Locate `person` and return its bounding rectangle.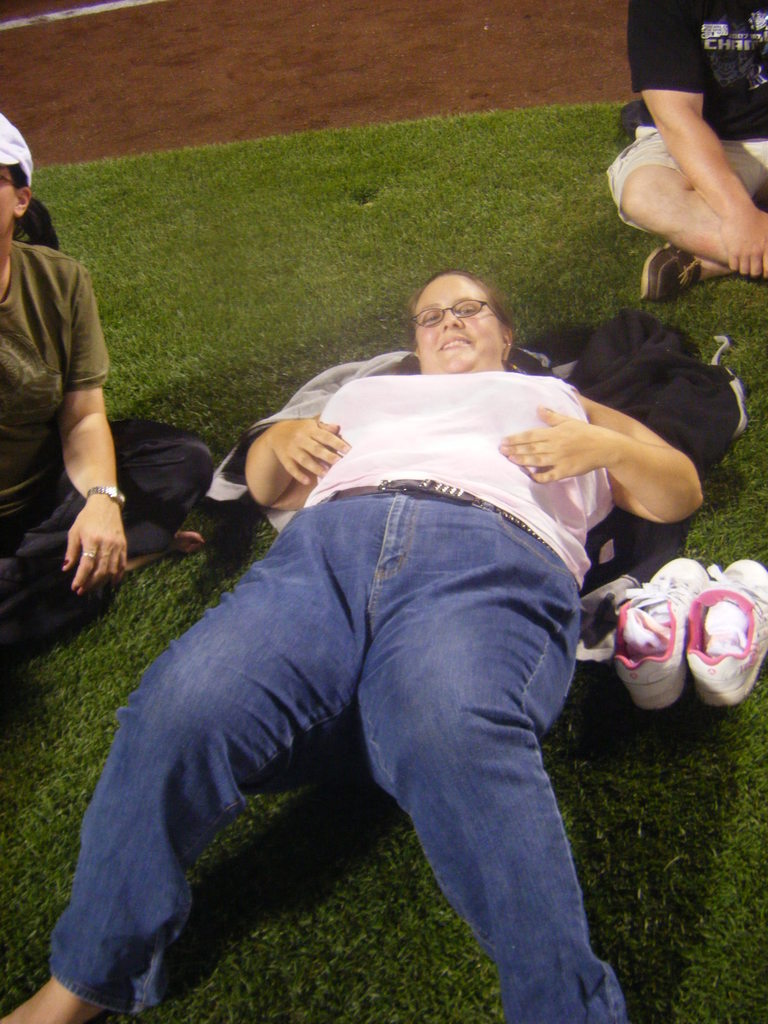
<box>0,266,696,1023</box>.
